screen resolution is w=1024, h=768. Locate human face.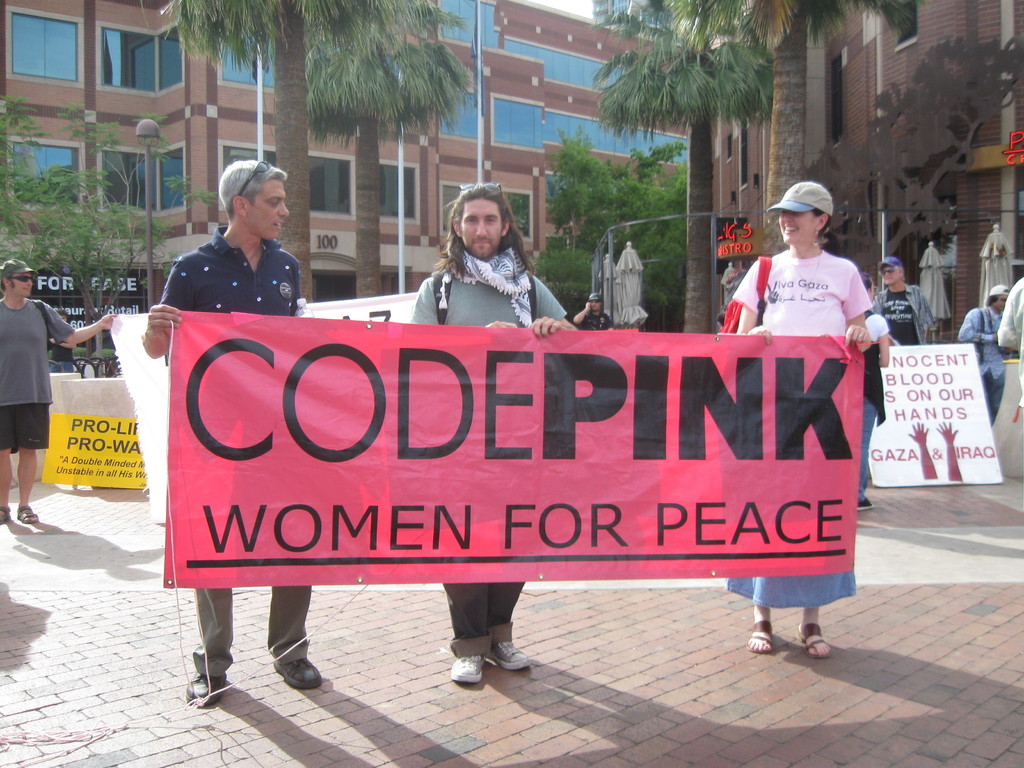
883 266 898 283.
